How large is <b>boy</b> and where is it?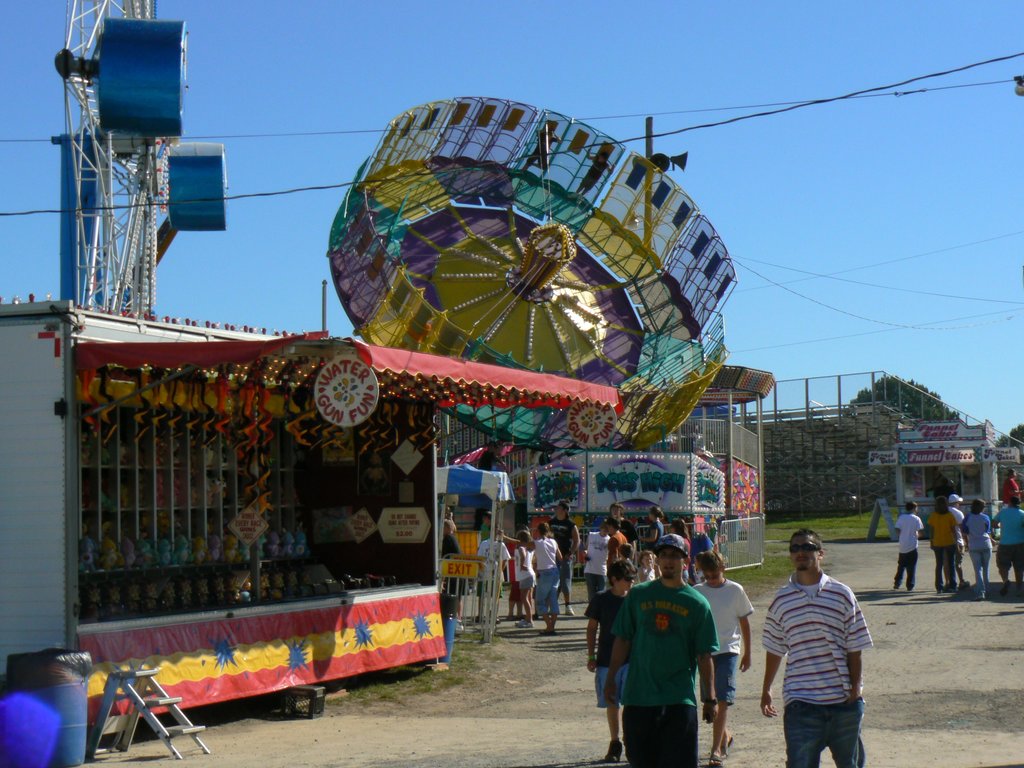
Bounding box: box(586, 524, 612, 579).
